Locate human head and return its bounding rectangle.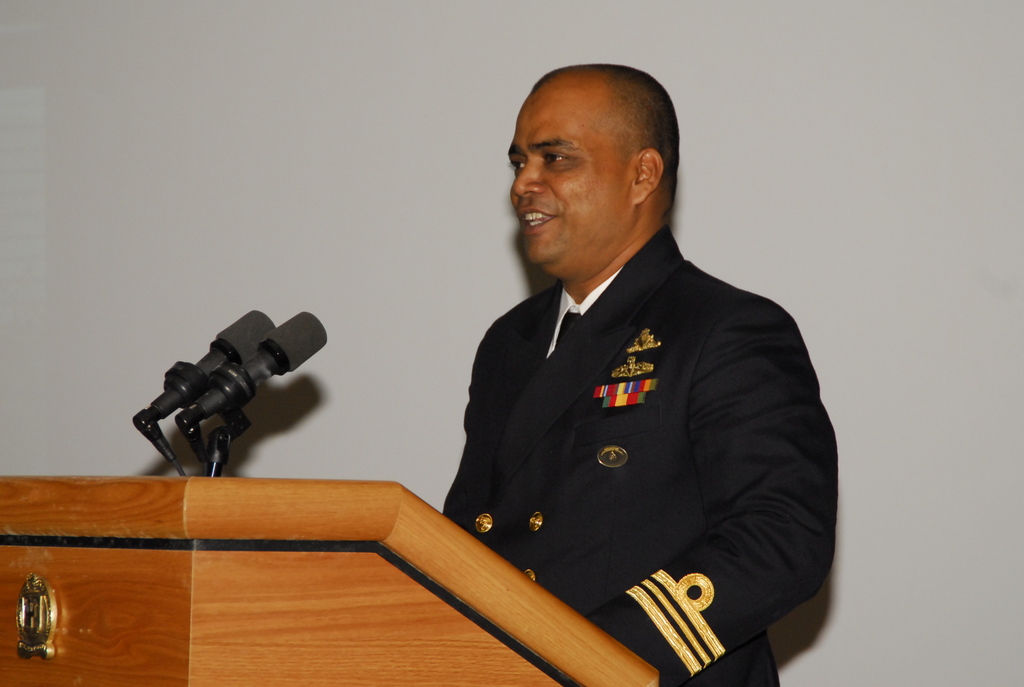
bbox=(505, 61, 679, 292).
